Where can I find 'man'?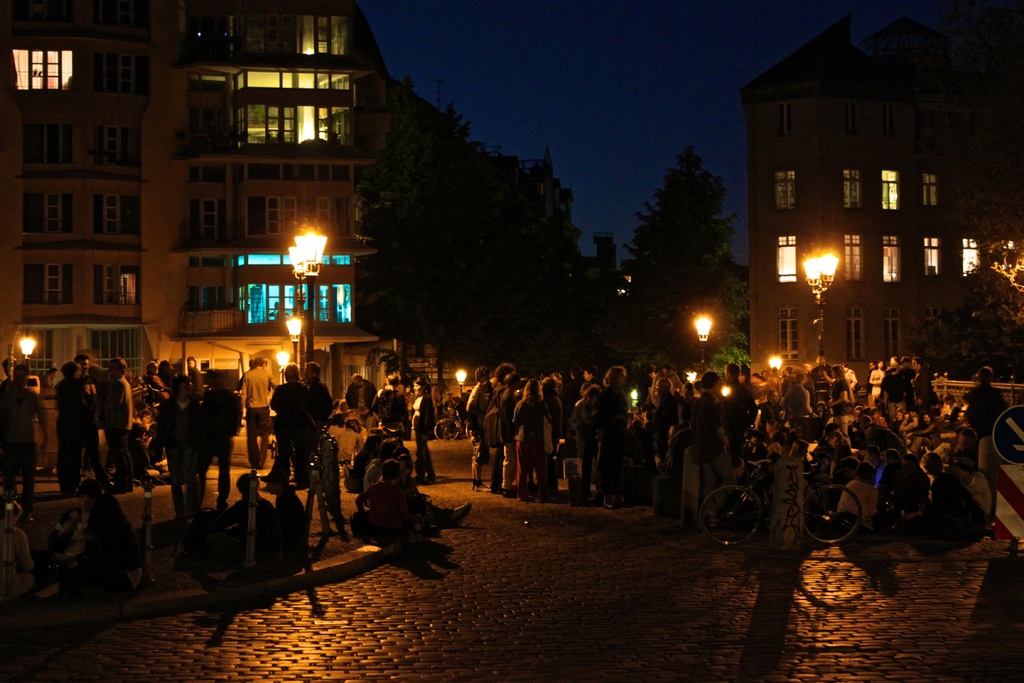
You can find it at crop(151, 381, 231, 525).
